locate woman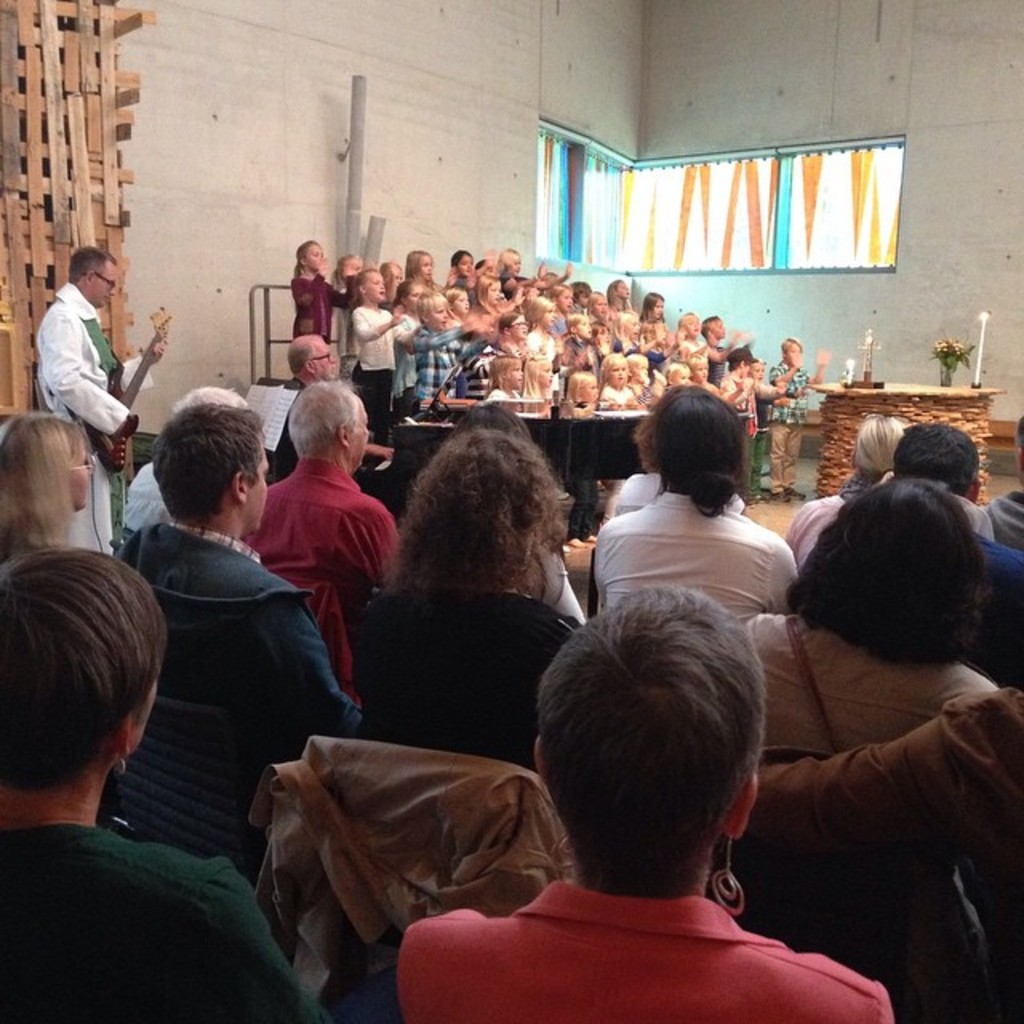
box=[341, 416, 614, 814]
